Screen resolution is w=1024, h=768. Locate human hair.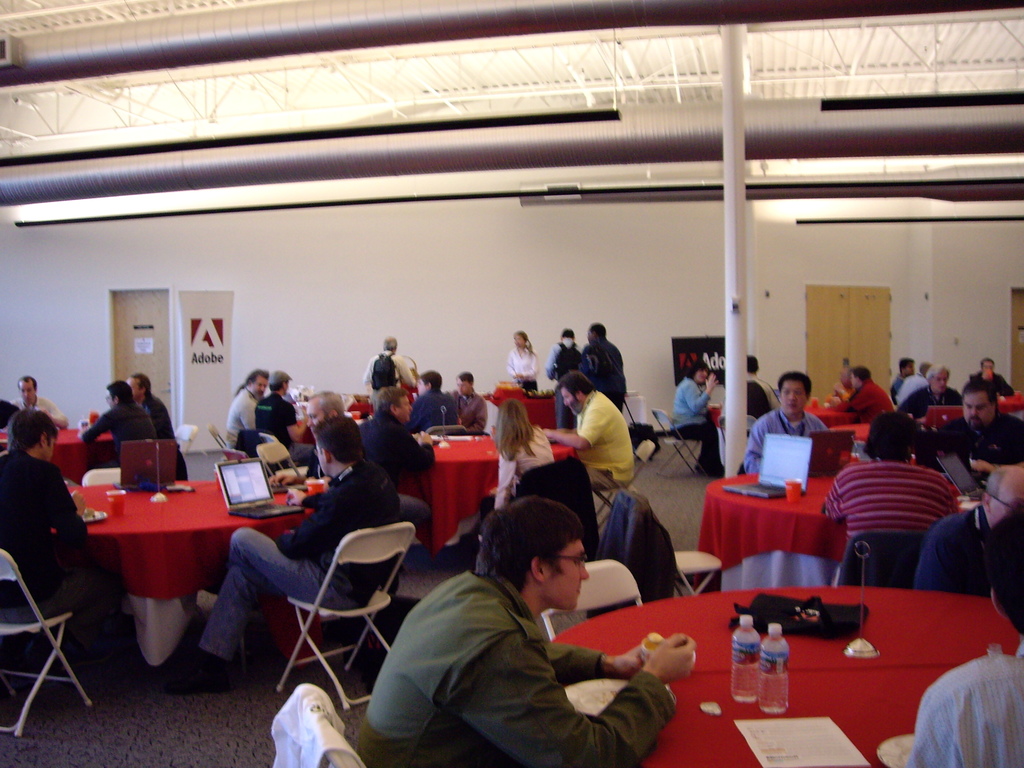
[269, 381, 279, 393].
